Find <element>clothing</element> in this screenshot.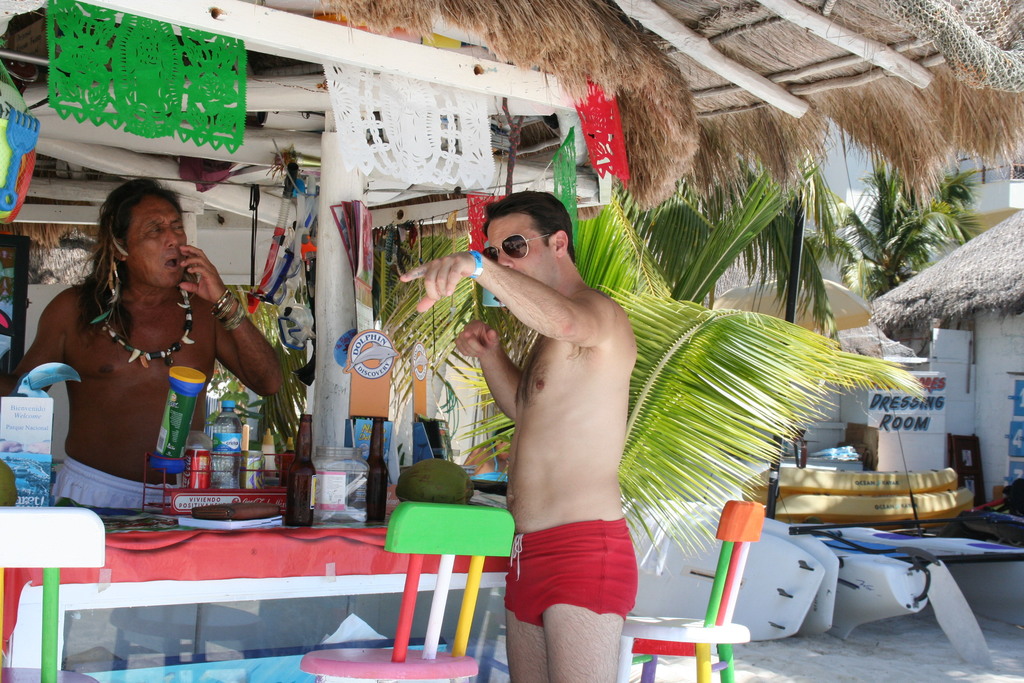
The bounding box for <element>clothing</element> is BBox(504, 521, 644, 625).
